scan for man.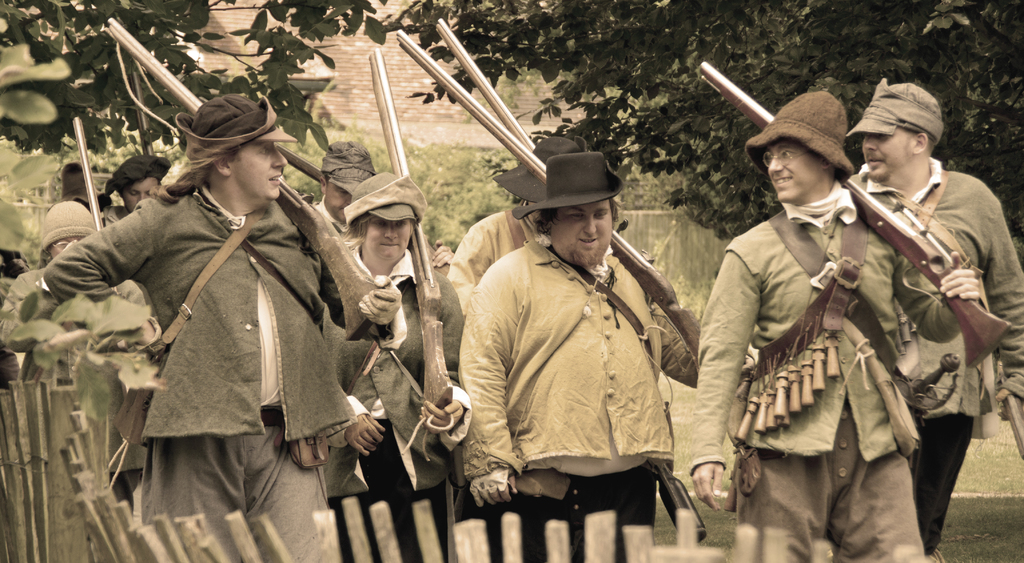
Scan result: <box>442,133,588,314</box>.
